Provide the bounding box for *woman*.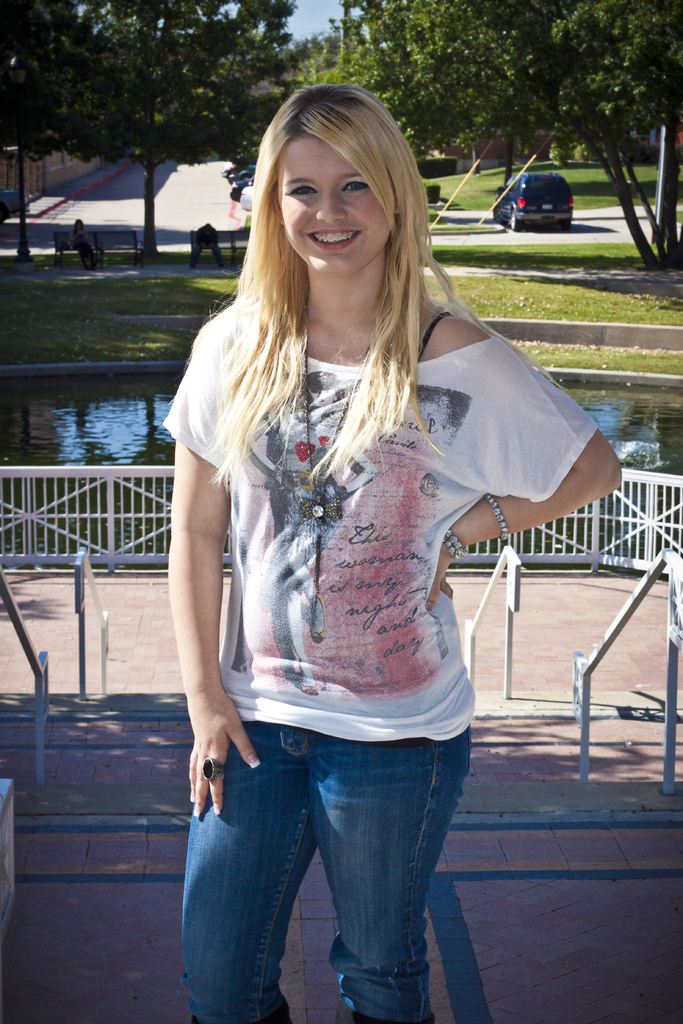
BBox(156, 84, 617, 1023).
